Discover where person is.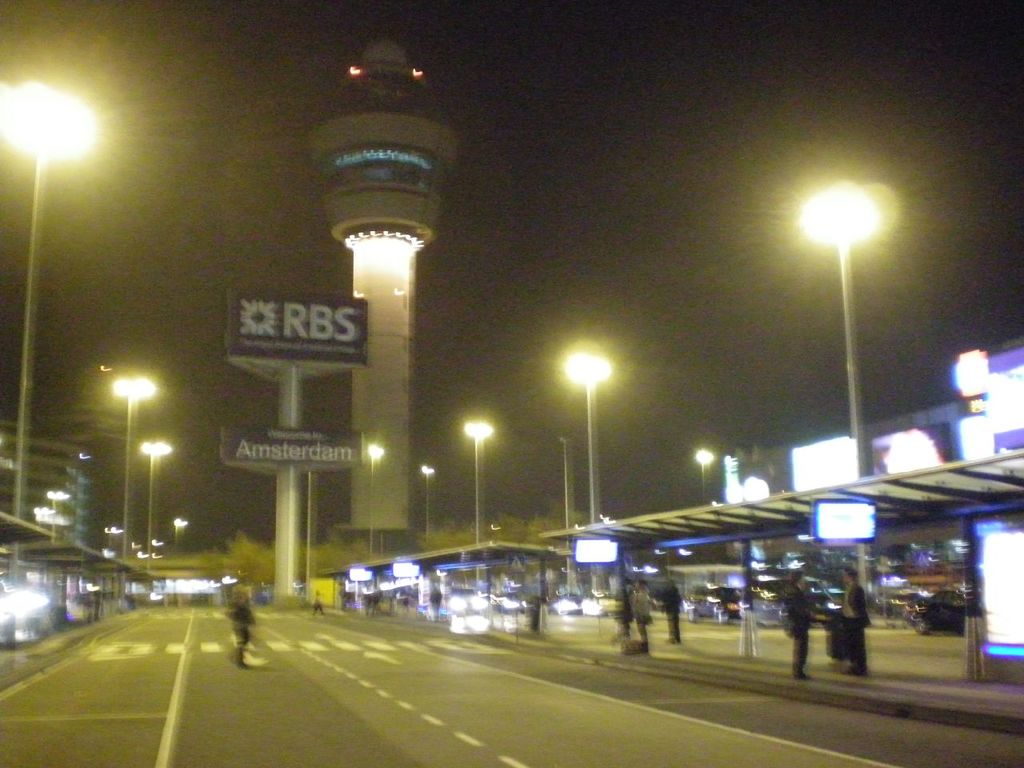
Discovered at <bbox>834, 556, 868, 682</bbox>.
